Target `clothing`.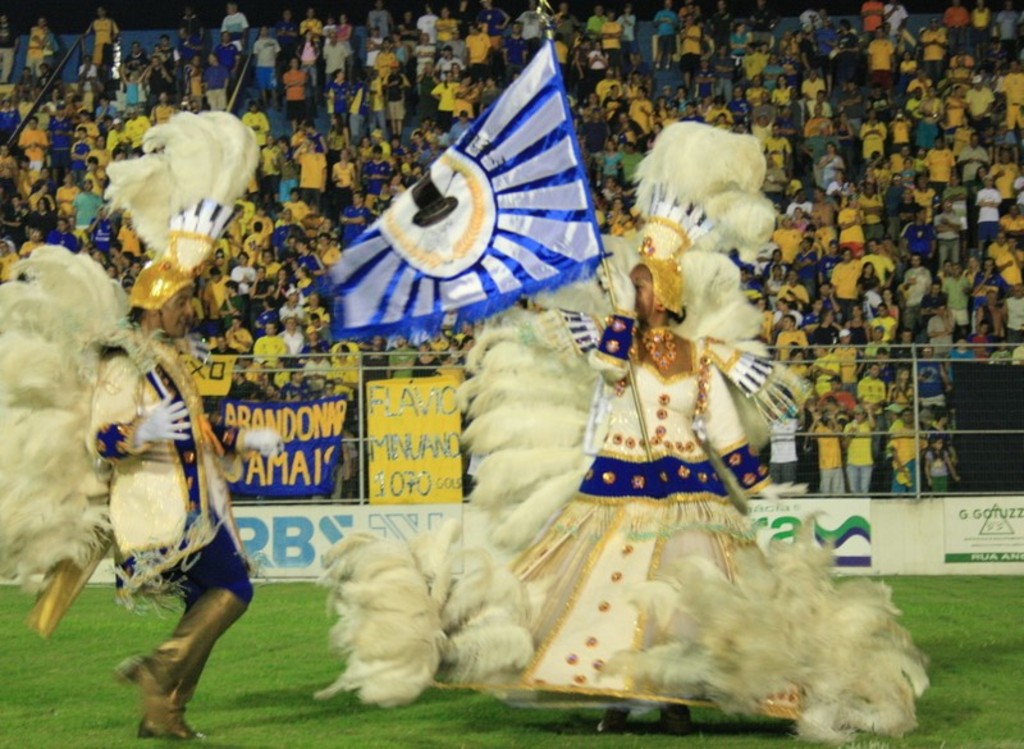
Target region: left=868, top=42, right=901, bottom=97.
